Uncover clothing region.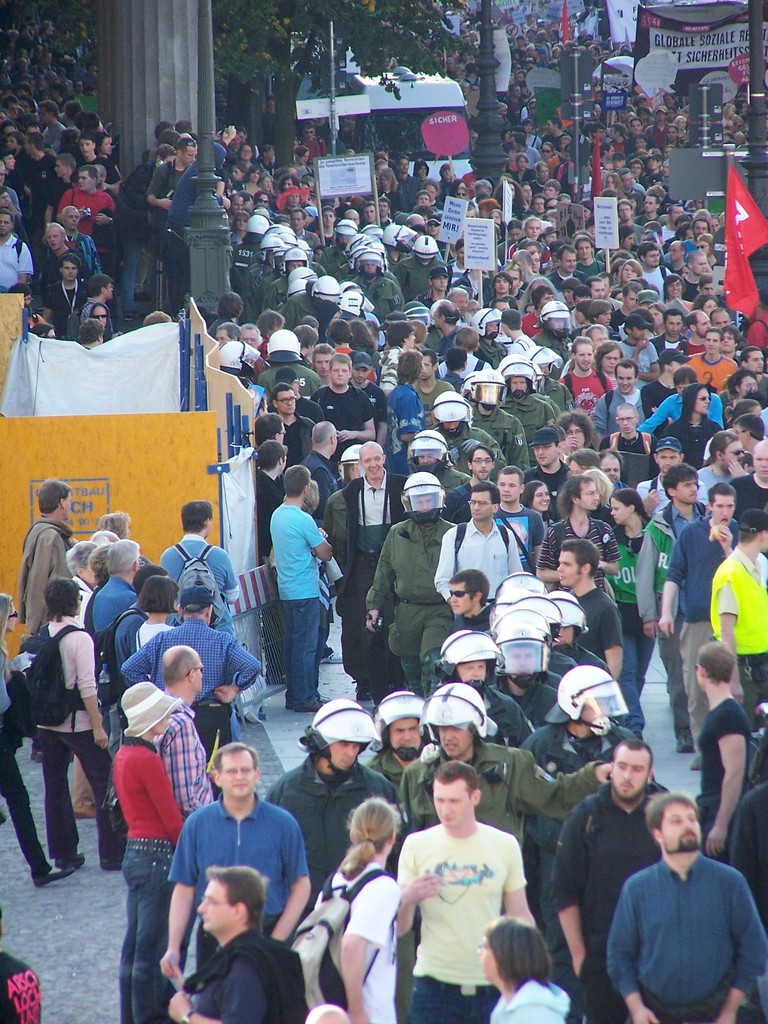
Uncovered: left=411, top=736, right=586, bottom=844.
